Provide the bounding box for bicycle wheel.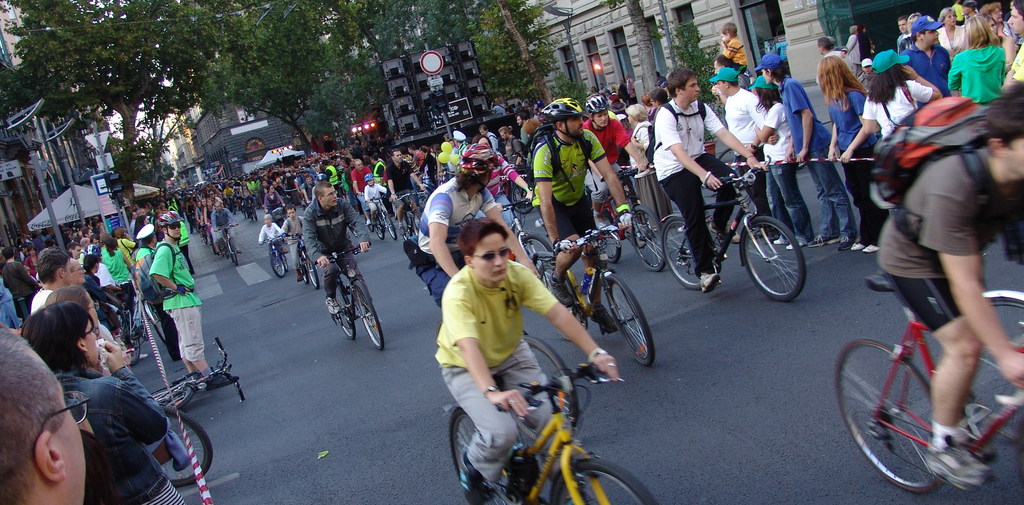
271/241/285/280.
